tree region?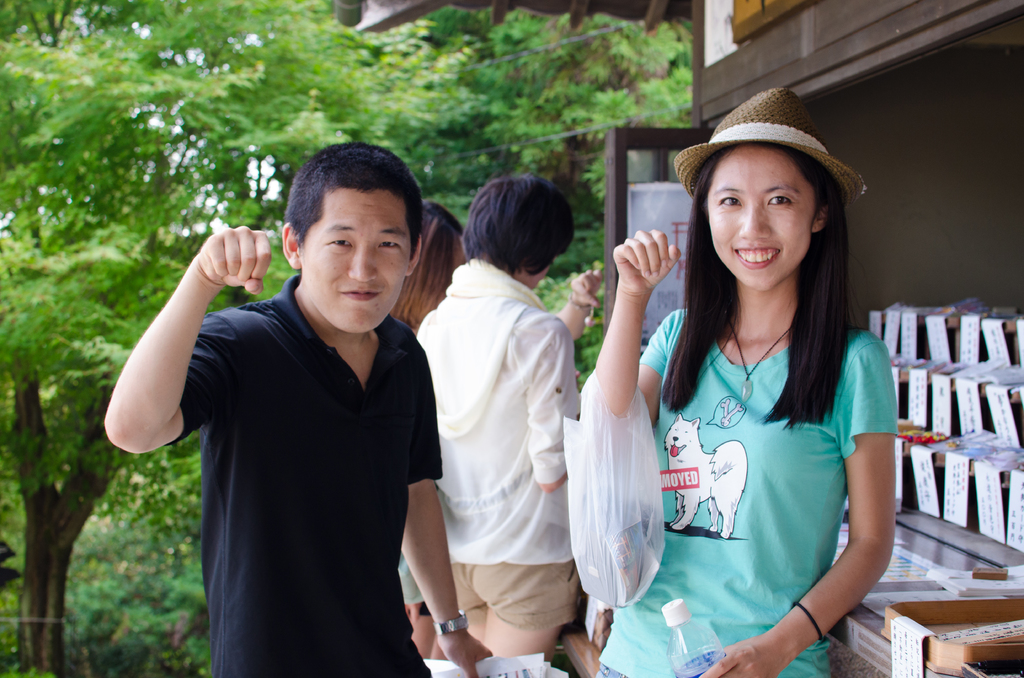
l=0, t=9, r=394, b=675
